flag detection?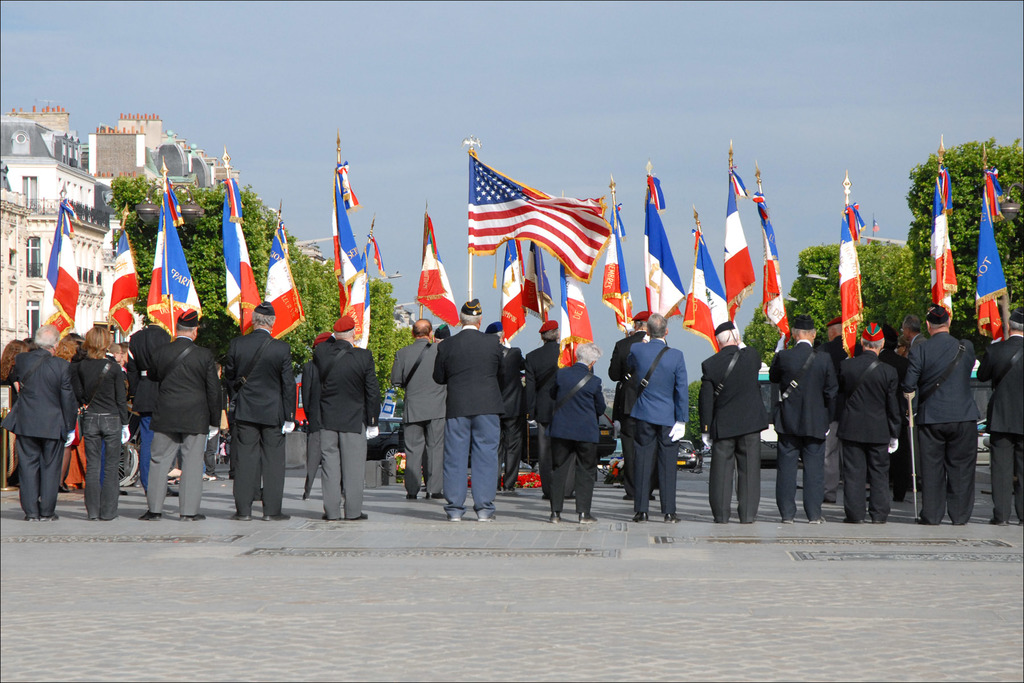
[left=601, top=205, right=634, bottom=339]
